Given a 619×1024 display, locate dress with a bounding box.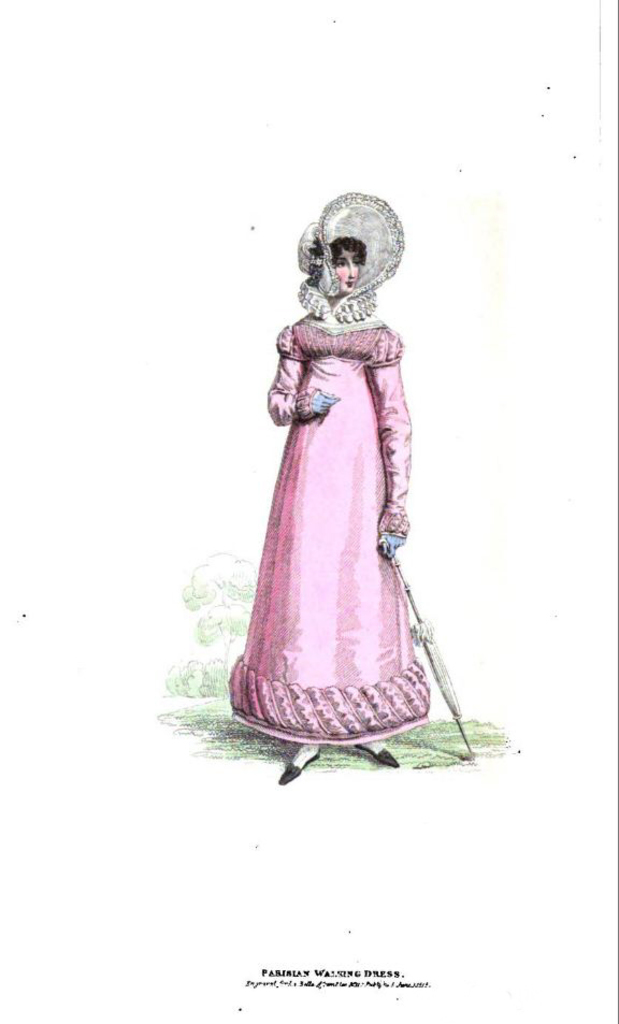
Located: crop(228, 318, 432, 747).
